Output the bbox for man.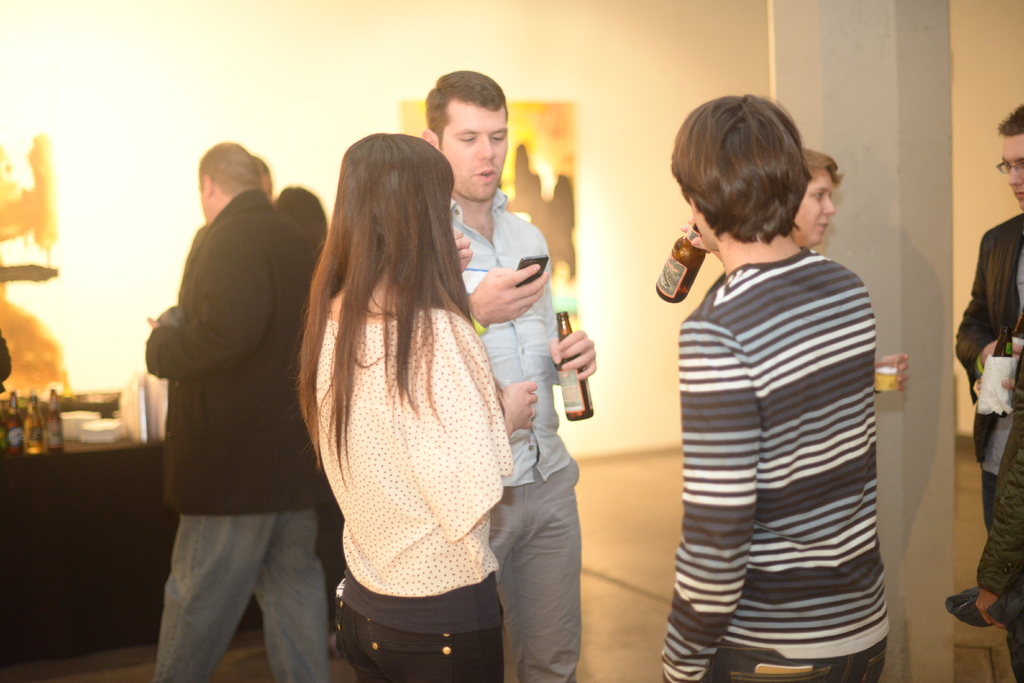
locate(661, 90, 892, 682).
